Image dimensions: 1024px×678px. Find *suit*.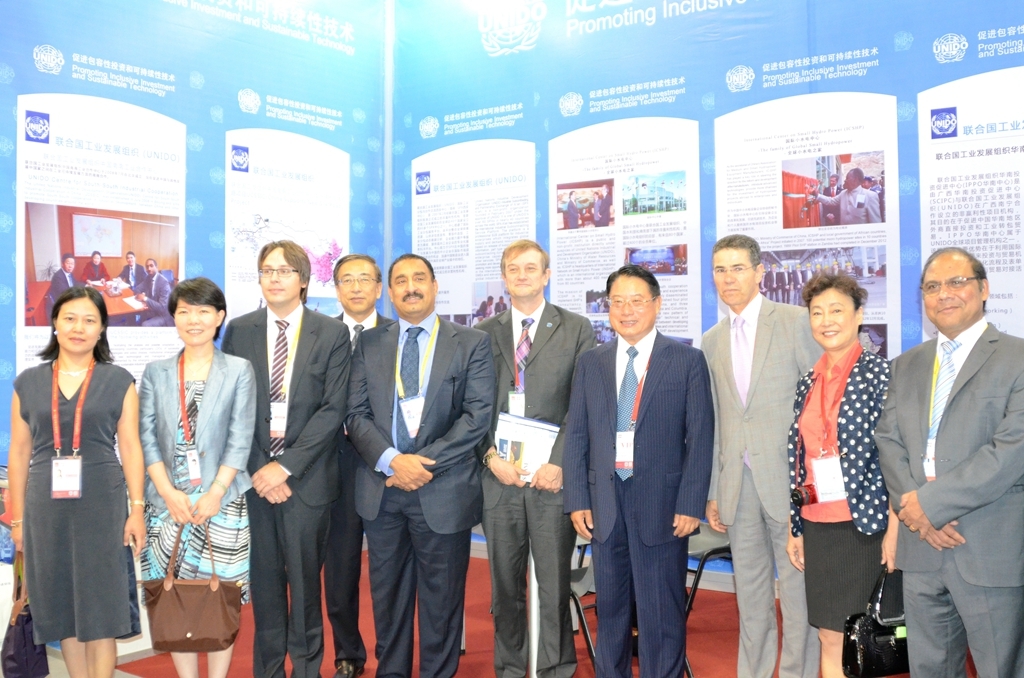
<box>134,346,249,504</box>.
